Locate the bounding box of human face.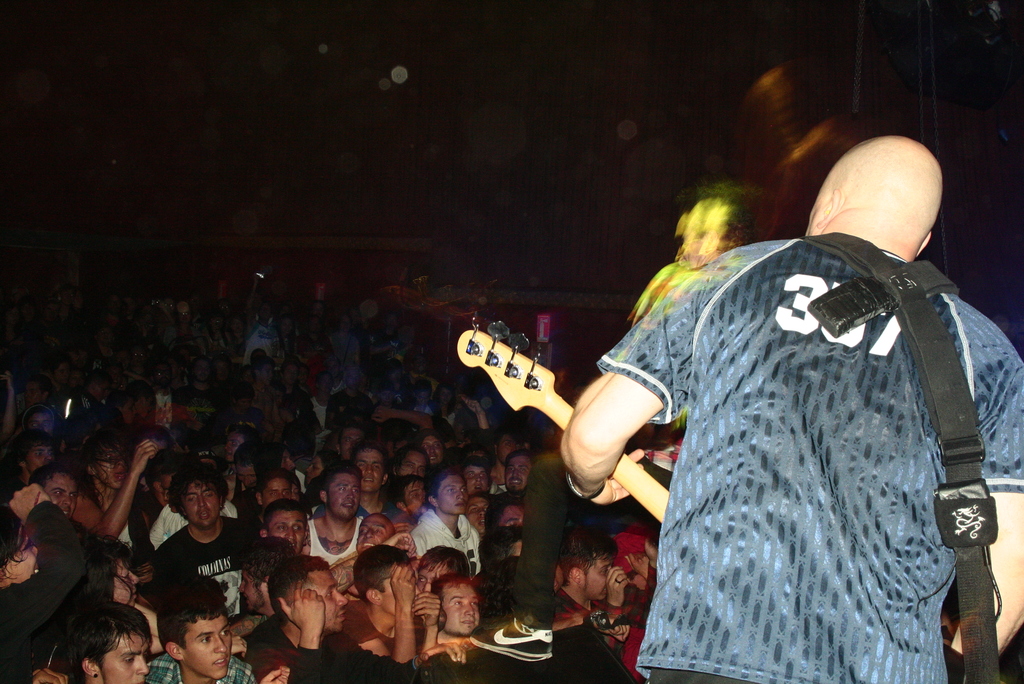
Bounding box: x1=222 y1=434 x2=242 y2=462.
